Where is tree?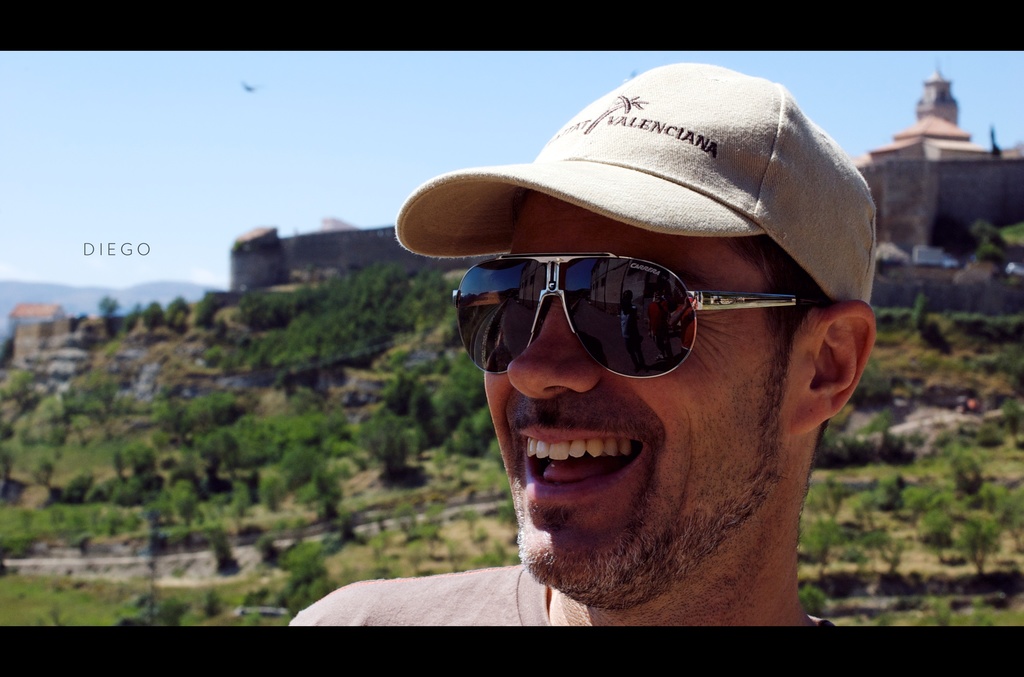
Rect(241, 291, 312, 327).
